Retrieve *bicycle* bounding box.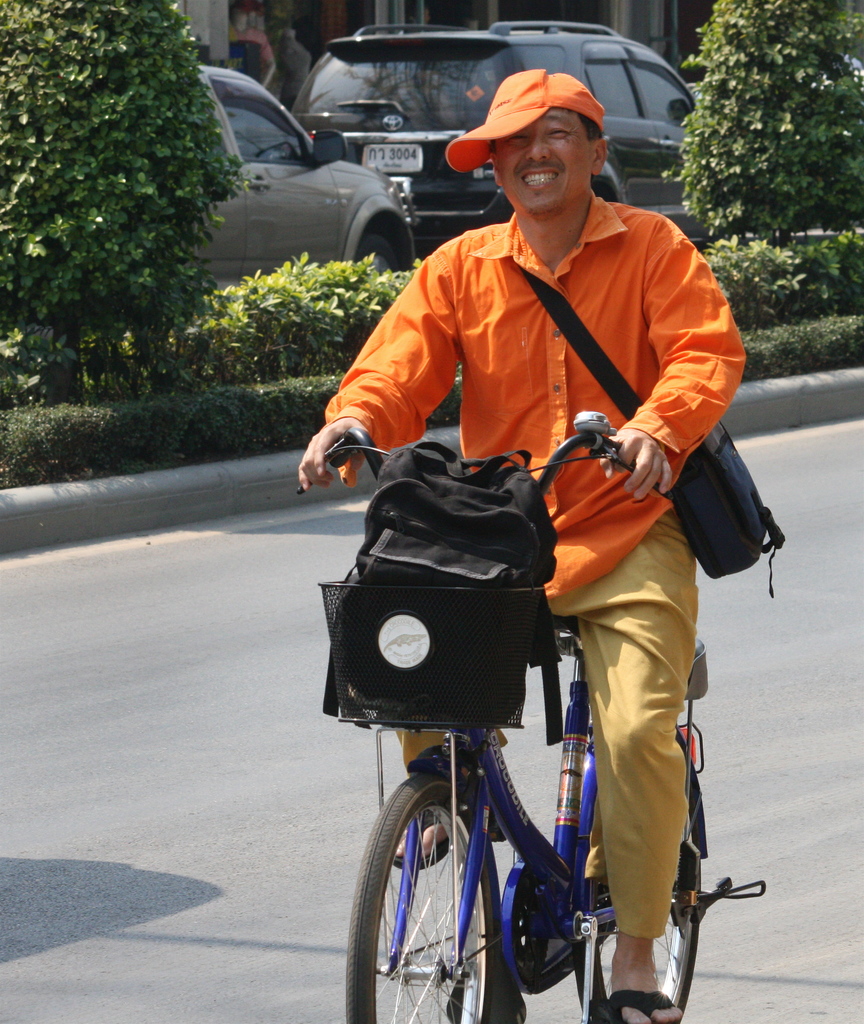
Bounding box: [left=295, top=412, right=762, bottom=1023].
